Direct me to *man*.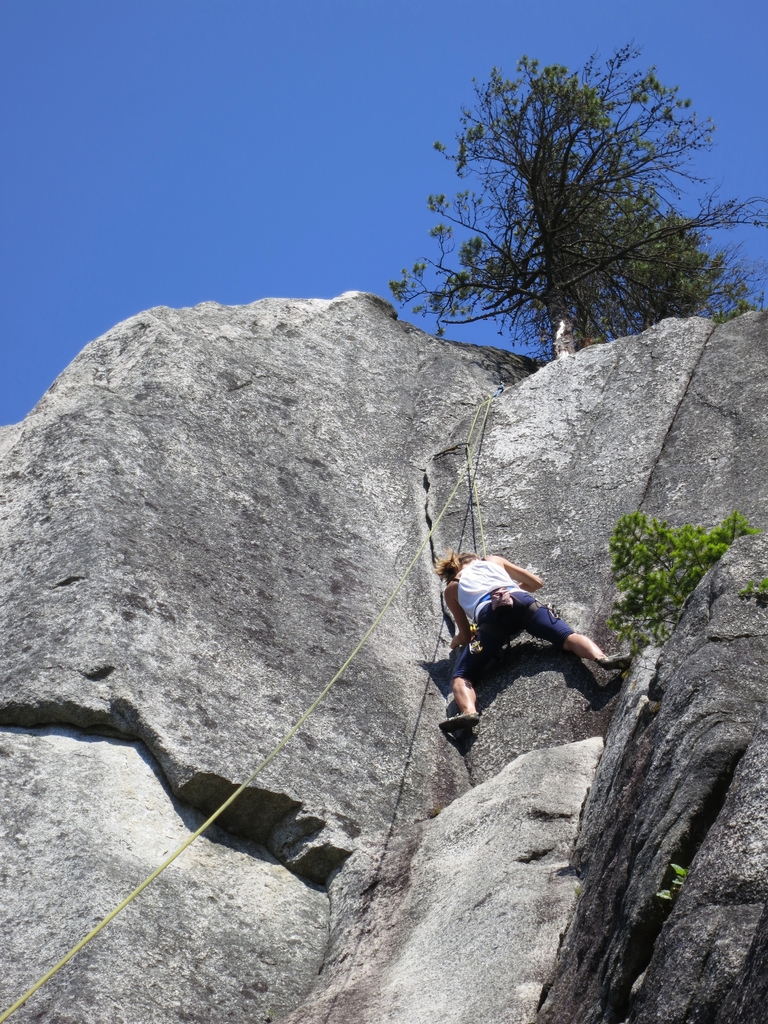
Direction: box=[435, 525, 612, 730].
